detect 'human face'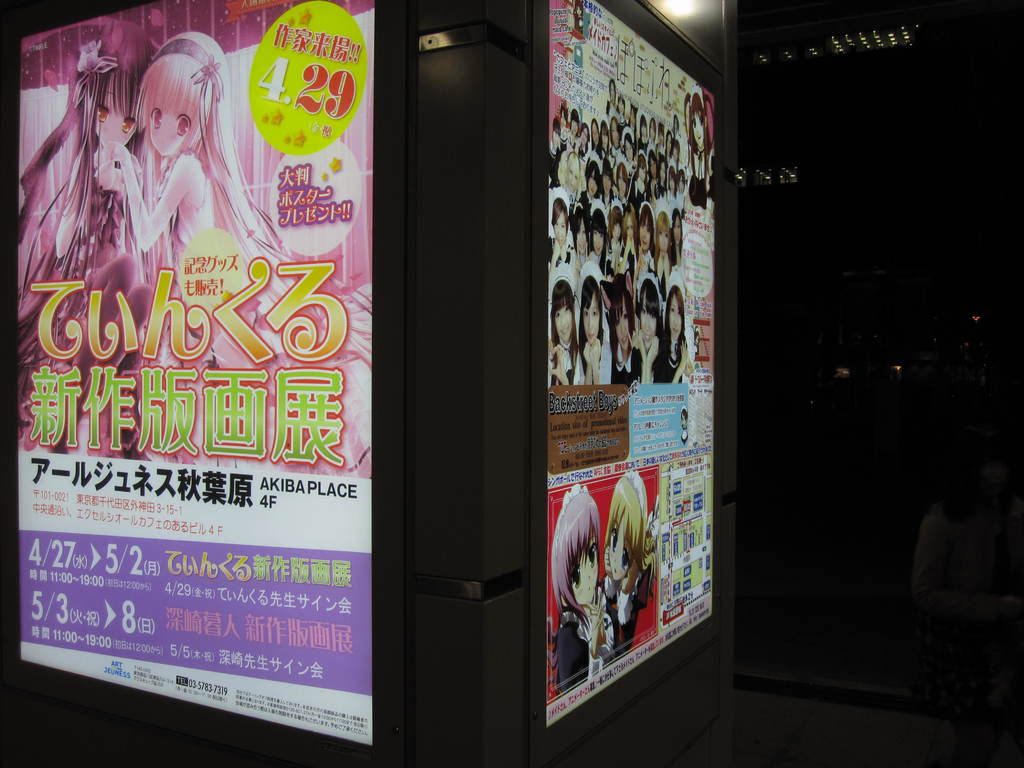
x1=586 y1=297 x2=598 y2=338
